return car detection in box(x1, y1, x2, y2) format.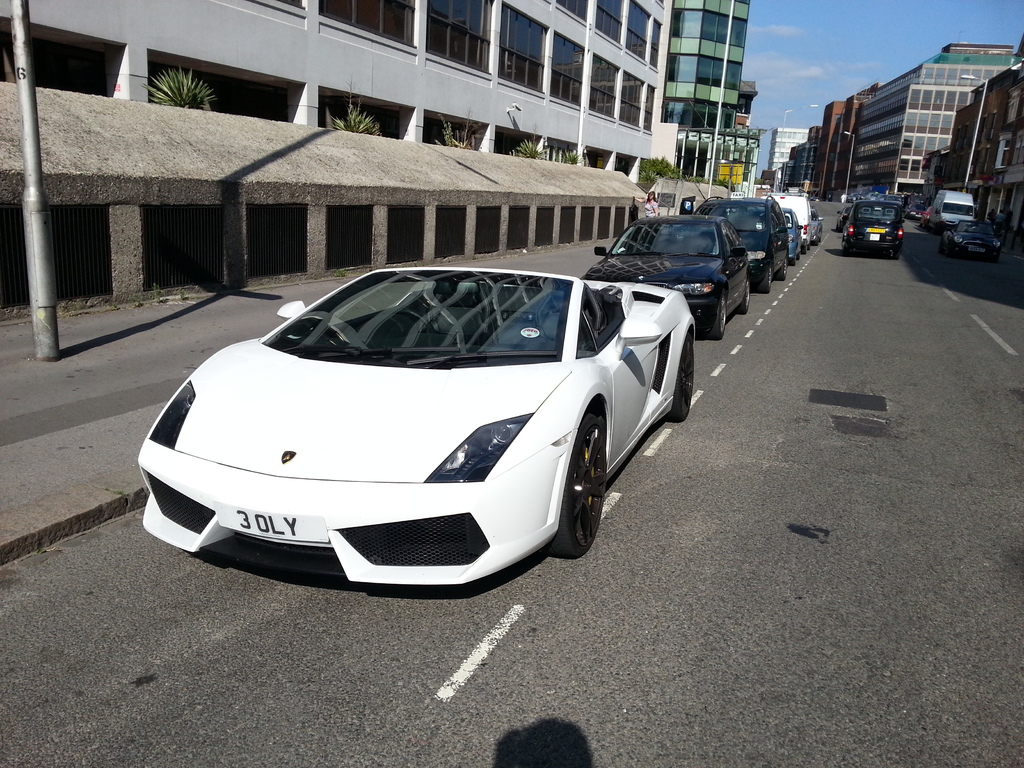
box(582, 215, 751, 339).
